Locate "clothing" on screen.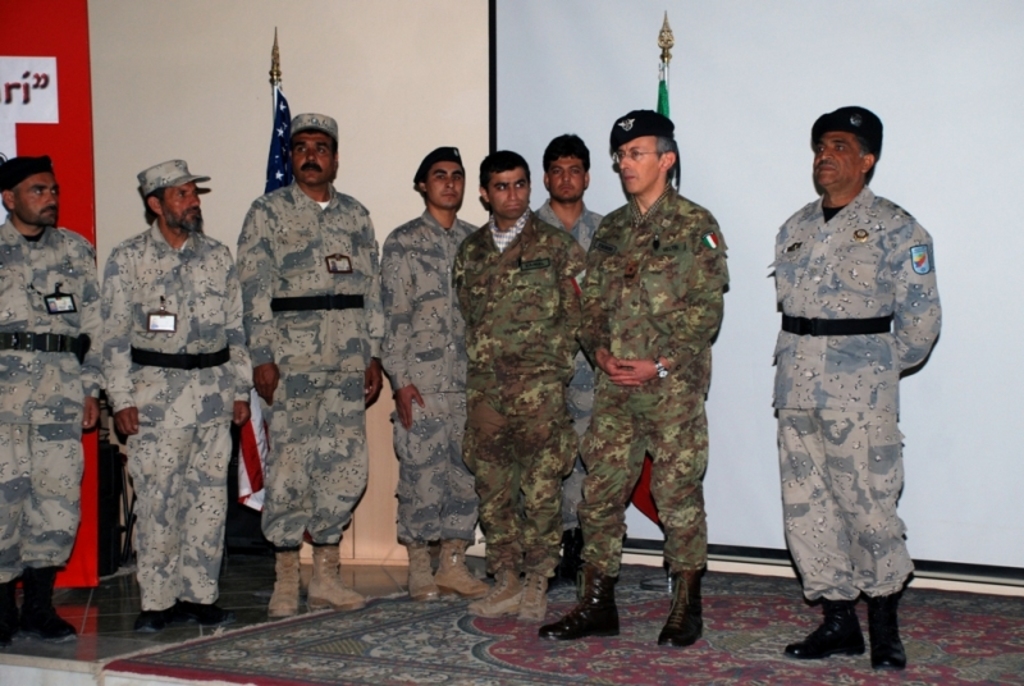
On screen at [453,211,586,581].
